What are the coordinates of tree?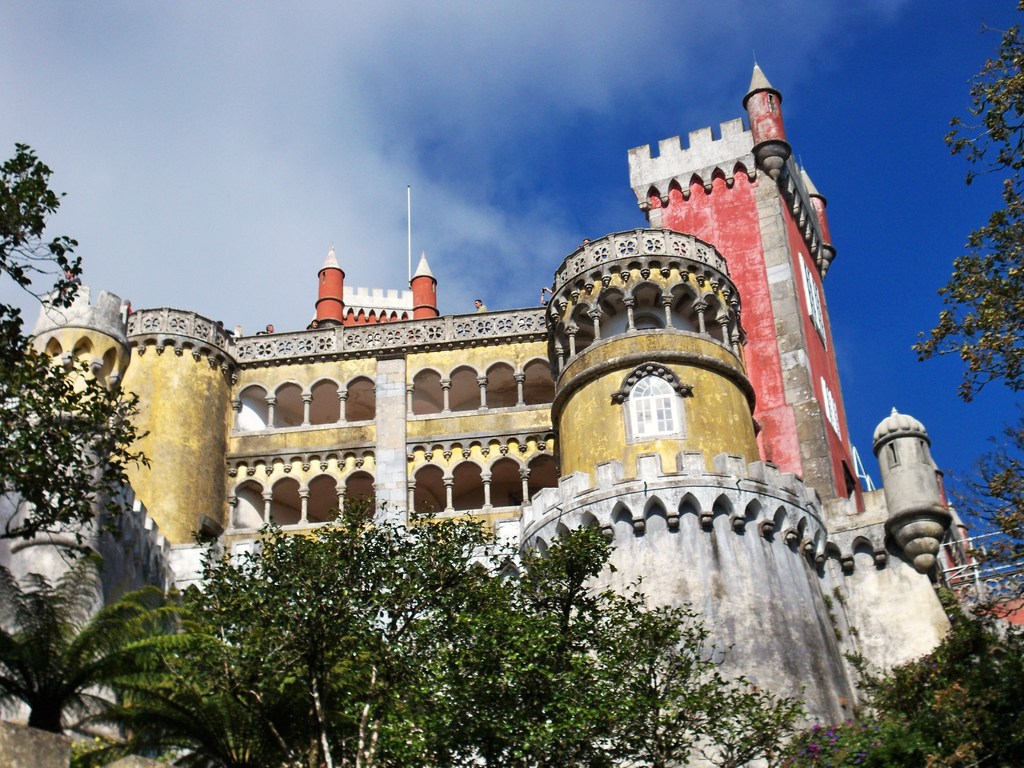
Rect(920, 4, 1023, 387).
